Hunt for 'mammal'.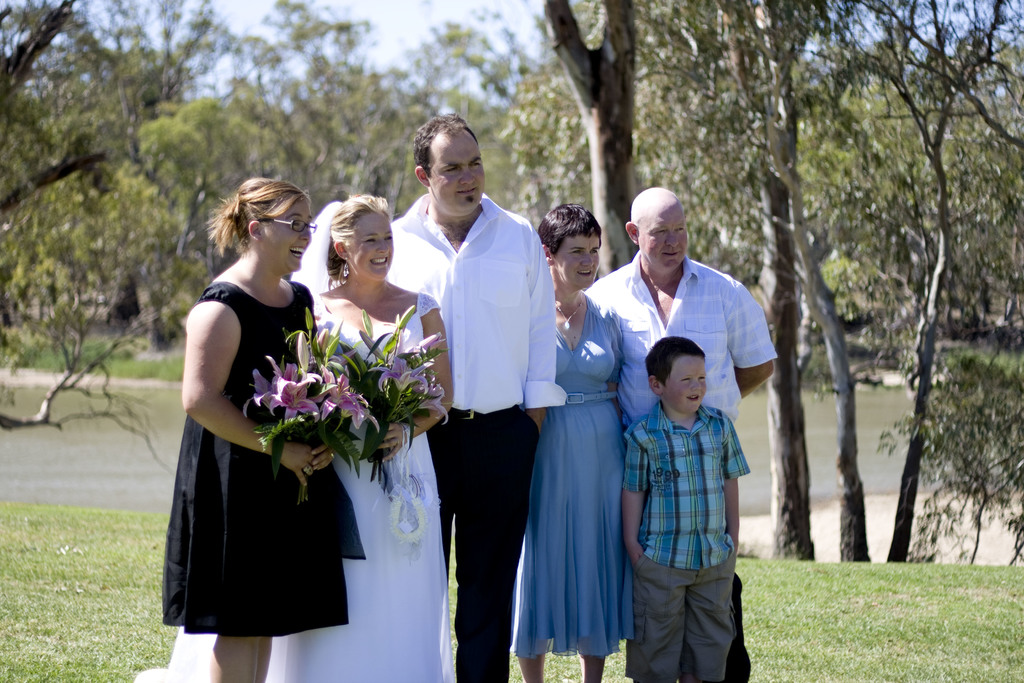
Hunted down at 586, 186, 778, 682.
